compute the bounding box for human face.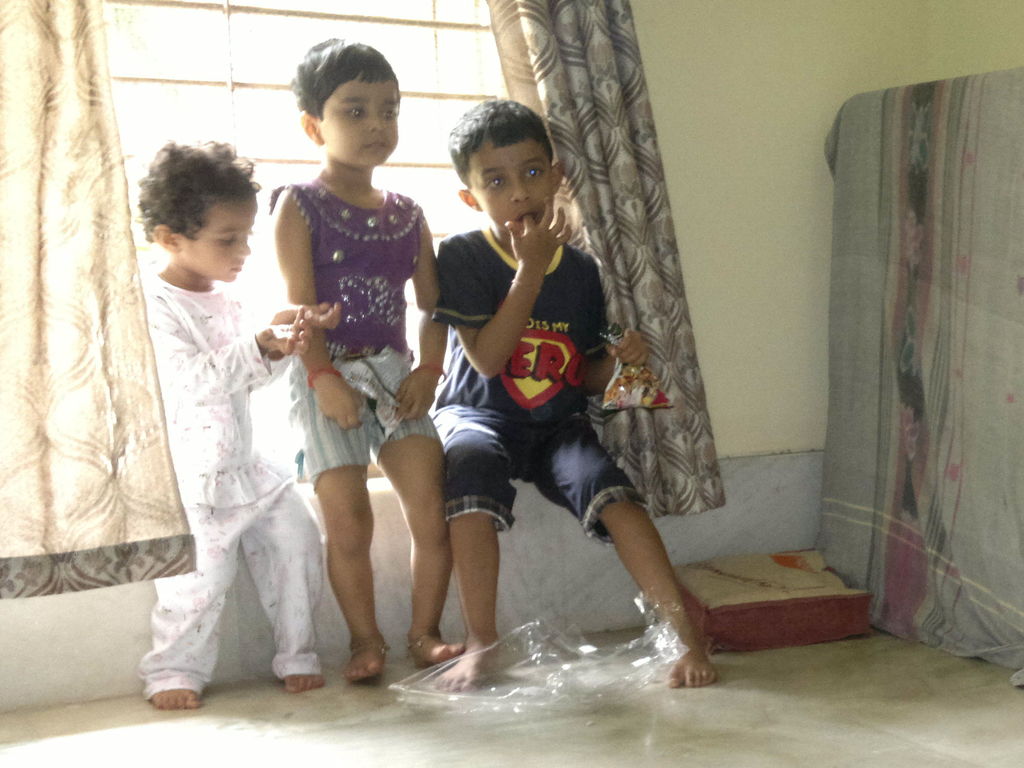
box=[180, 194, 257, 278].
